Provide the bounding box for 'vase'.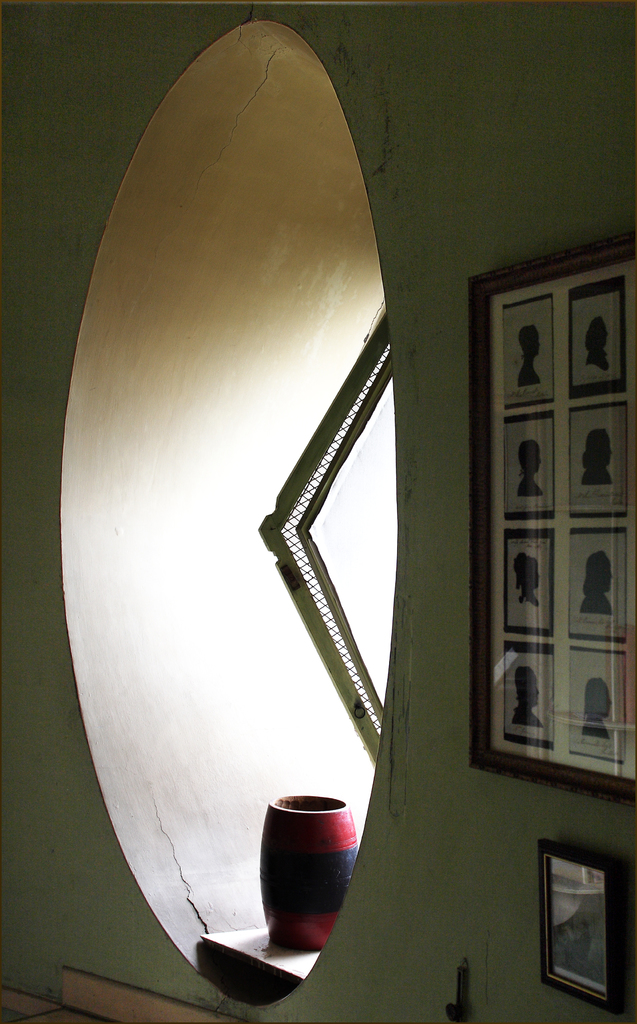
258/791/358/956.
